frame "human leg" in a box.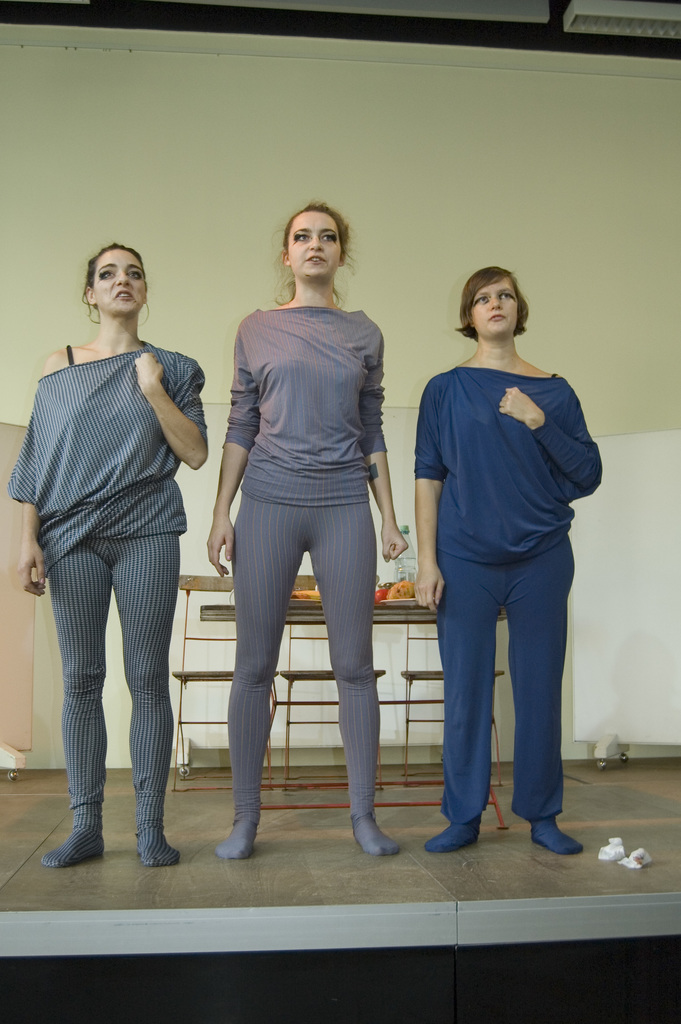
x1=504 y1=527 x2=580 y2=860.
